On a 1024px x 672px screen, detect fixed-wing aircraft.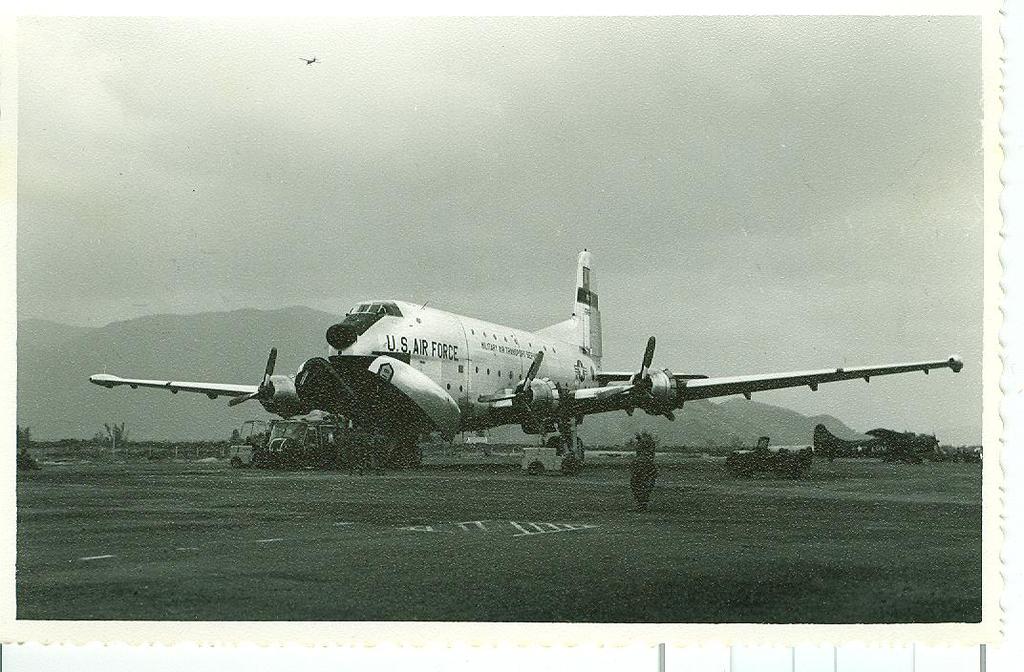
[left=84, top=242, right=967, bottom=472].
